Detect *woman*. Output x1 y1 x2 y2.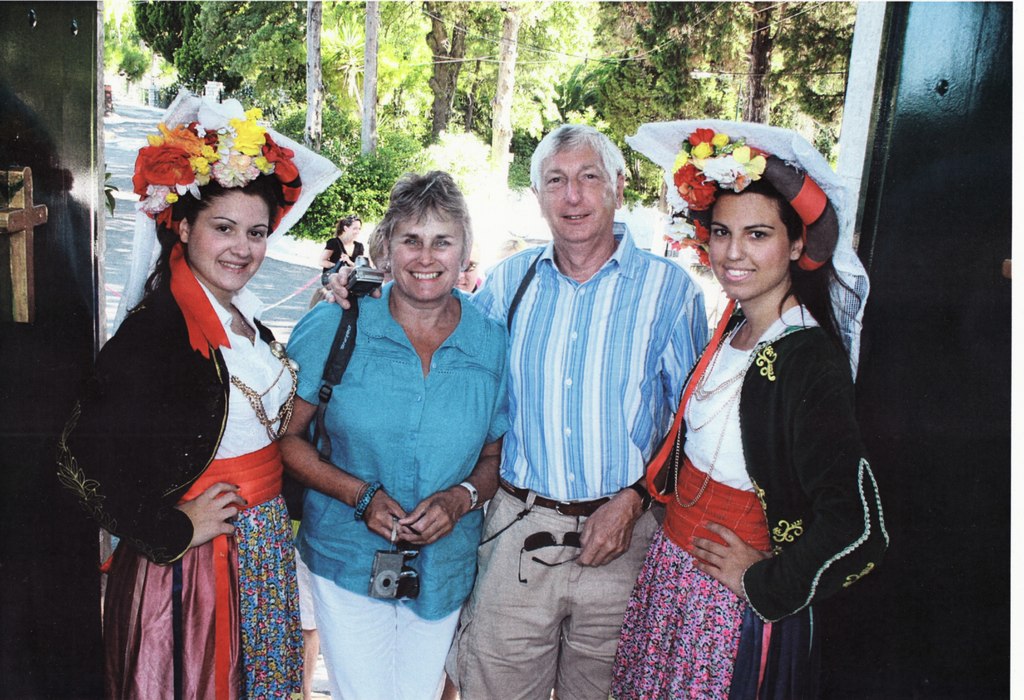
69 113 307 670.
